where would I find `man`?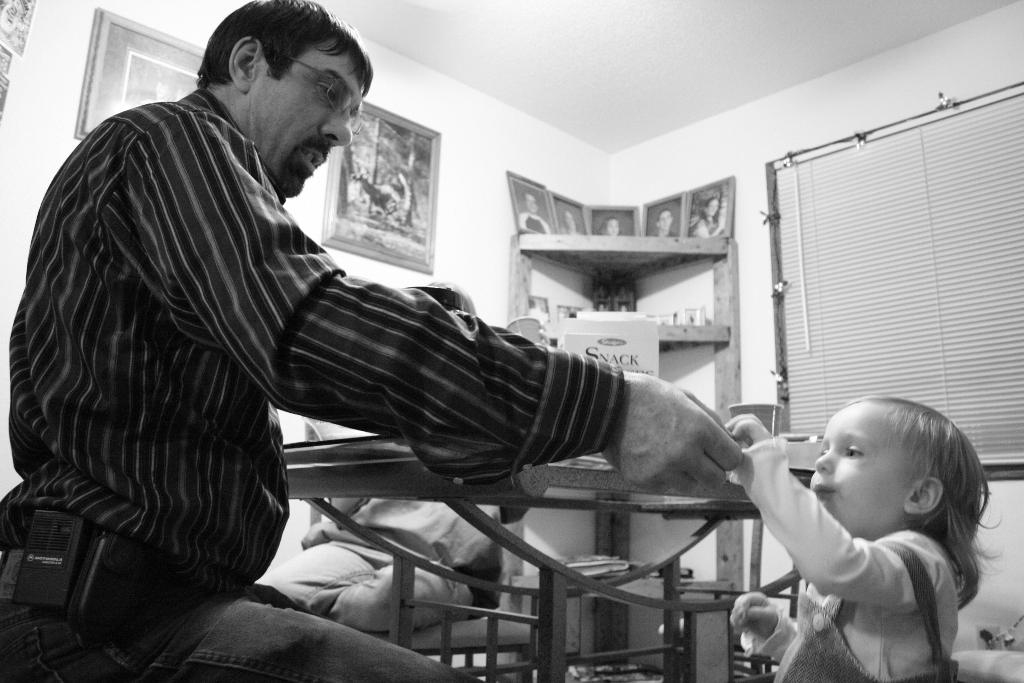
At l=255, t=281, r=502, b=637.
